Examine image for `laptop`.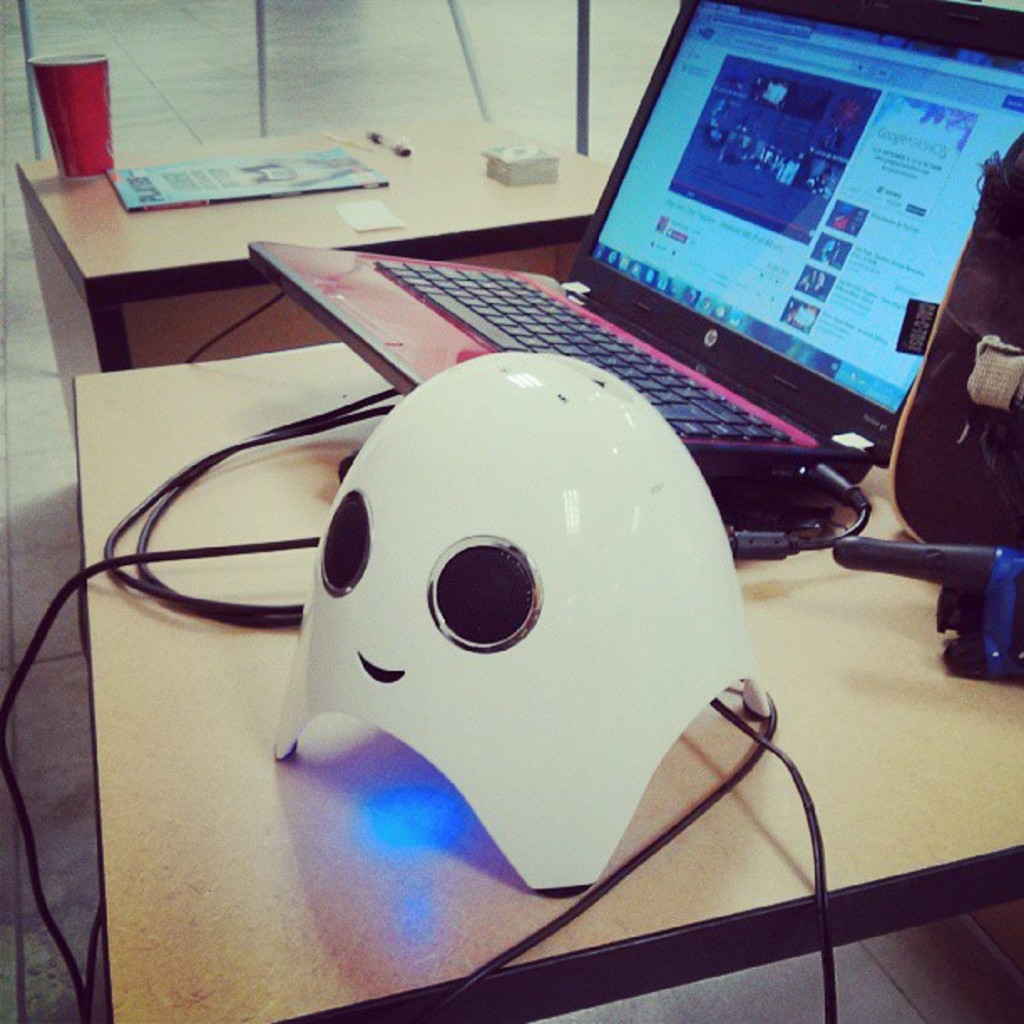
Examination result: bbox(274, 32, 1023, 535).
